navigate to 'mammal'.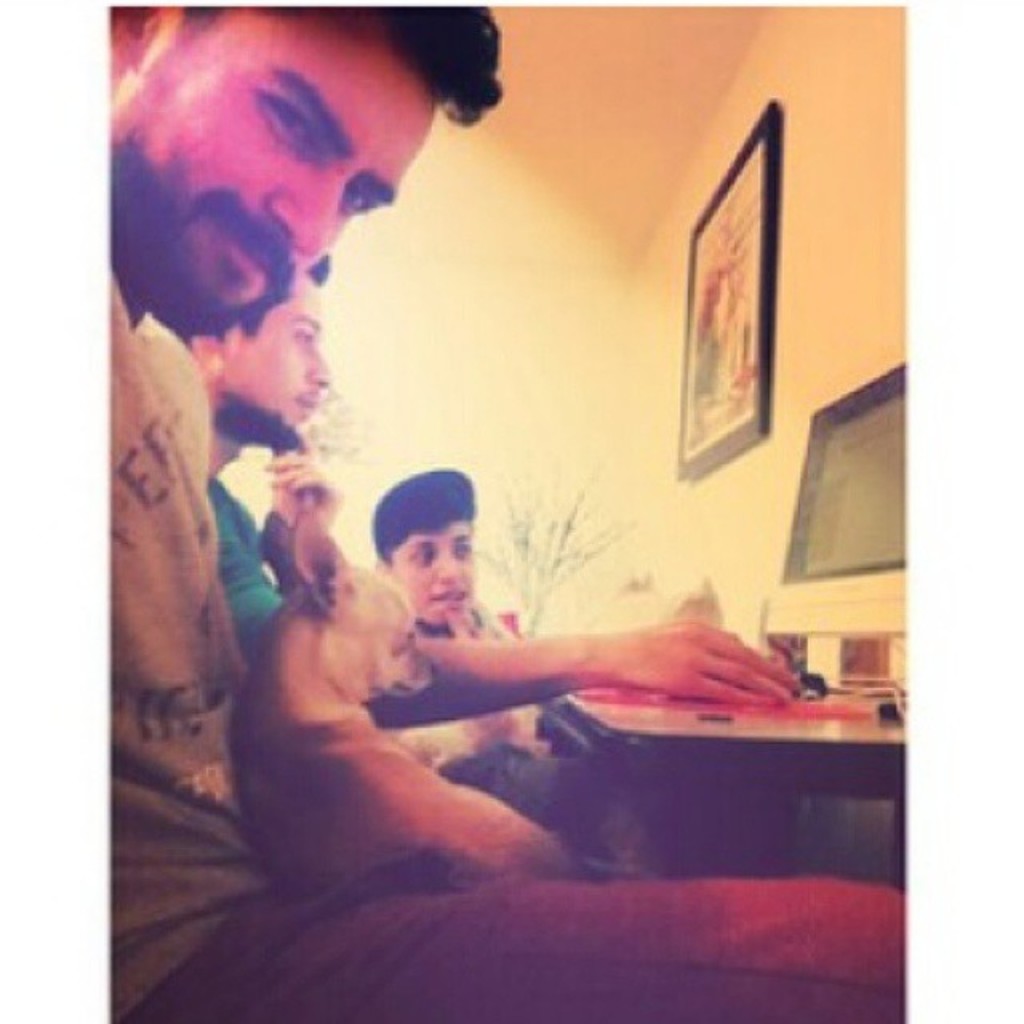
Navigation target: {"x1": 234, "y1": 515, "x2": 573, "y2": 885}.
